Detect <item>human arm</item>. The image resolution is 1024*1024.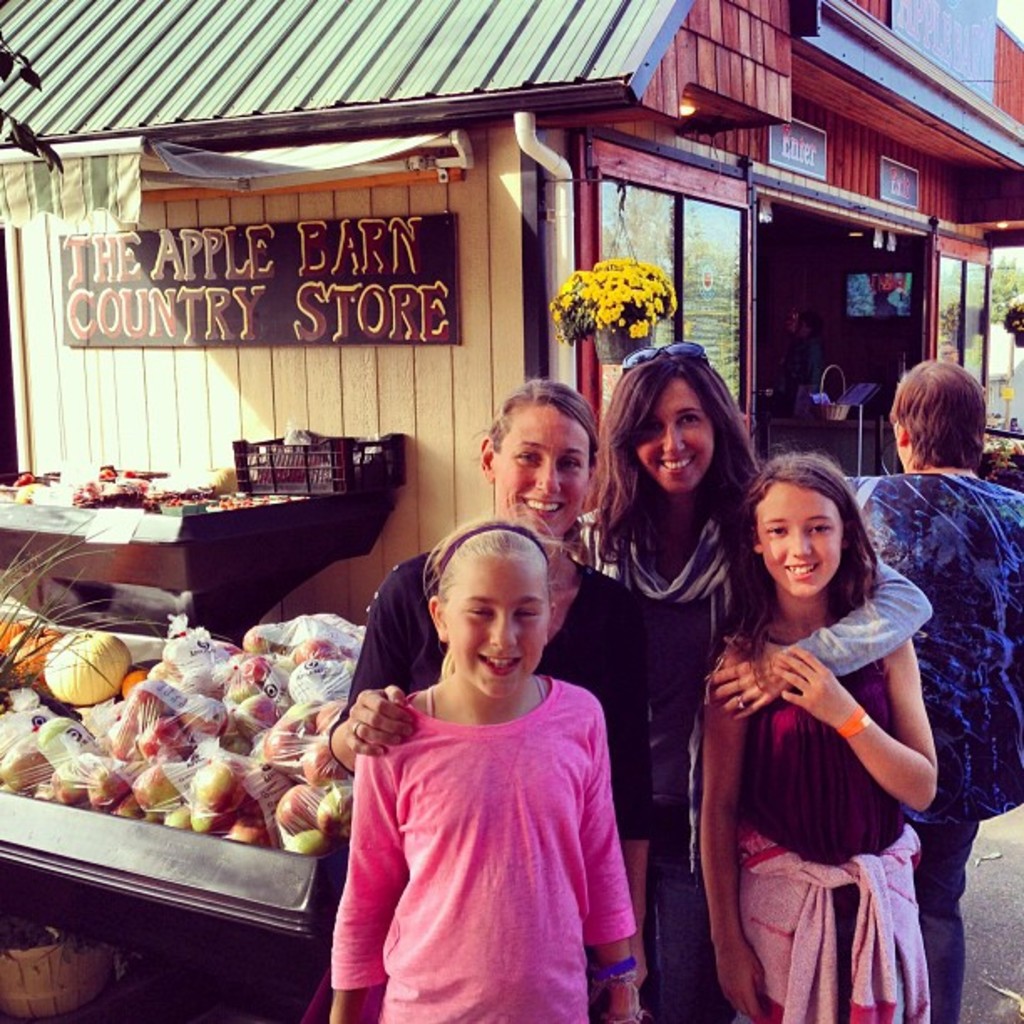
bbox=(323, 719, 412, 1022).
